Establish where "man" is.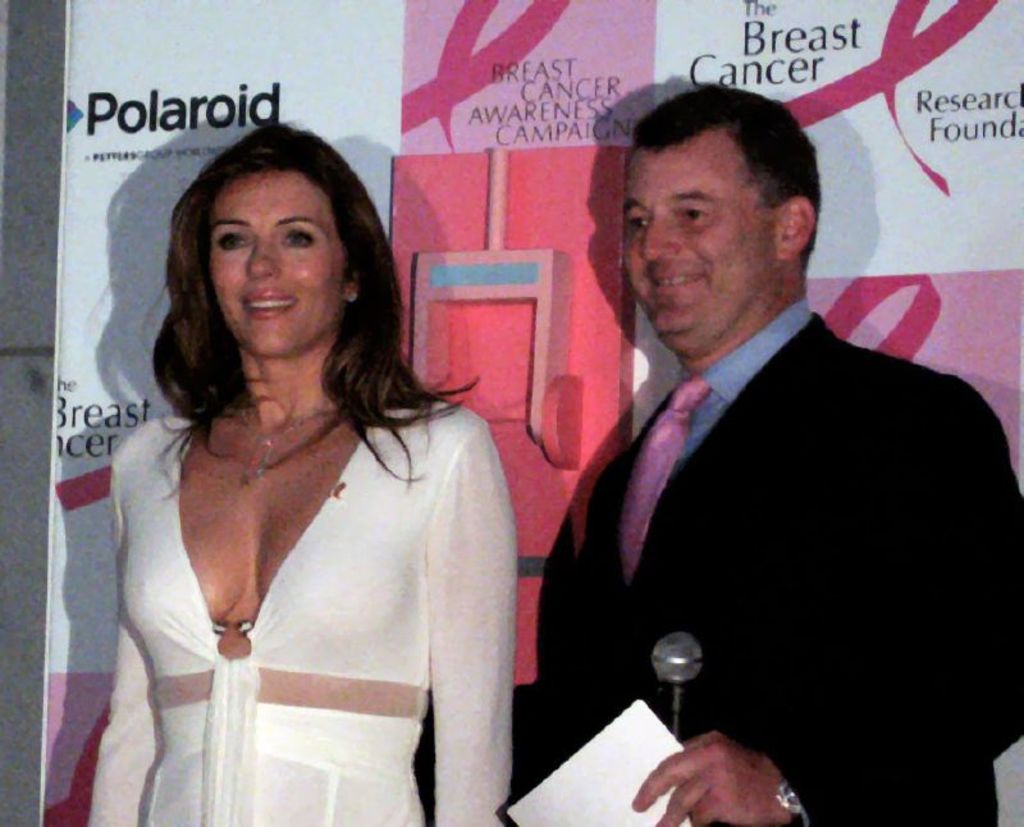
Established at crop(521, 111, 995, 809).
